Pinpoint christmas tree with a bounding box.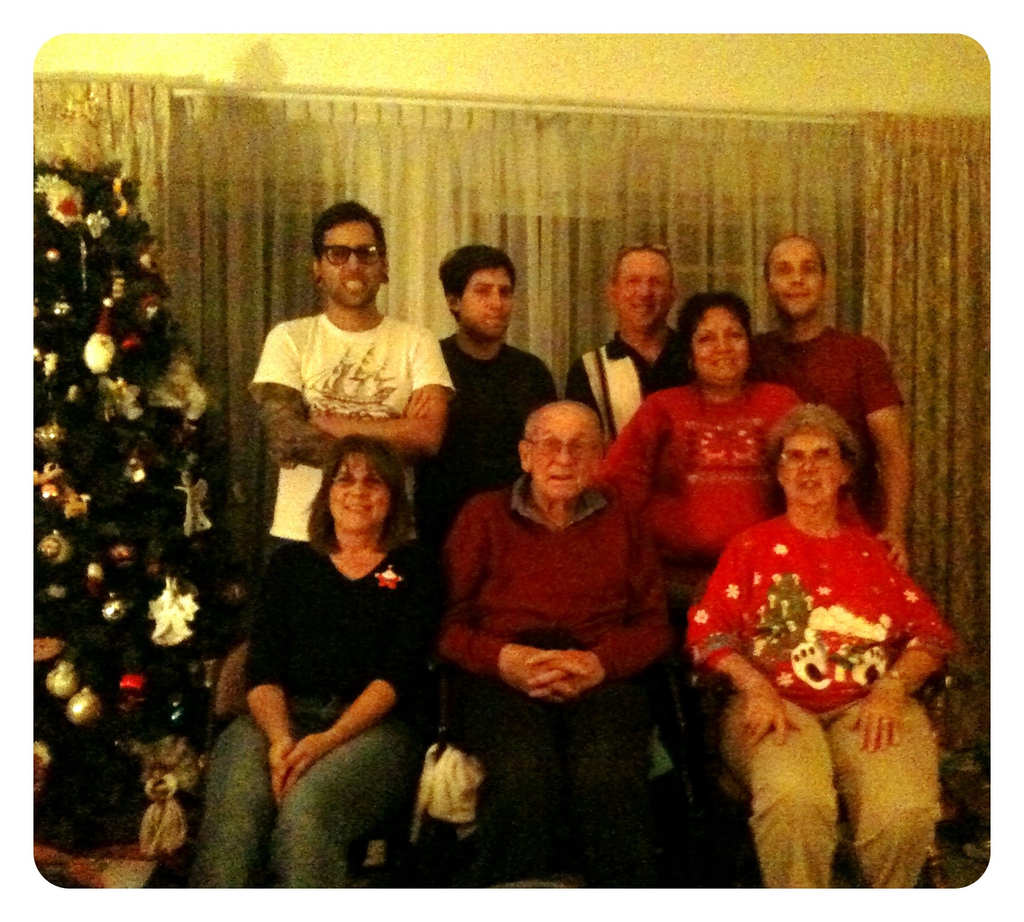
(29,89,243,886).
